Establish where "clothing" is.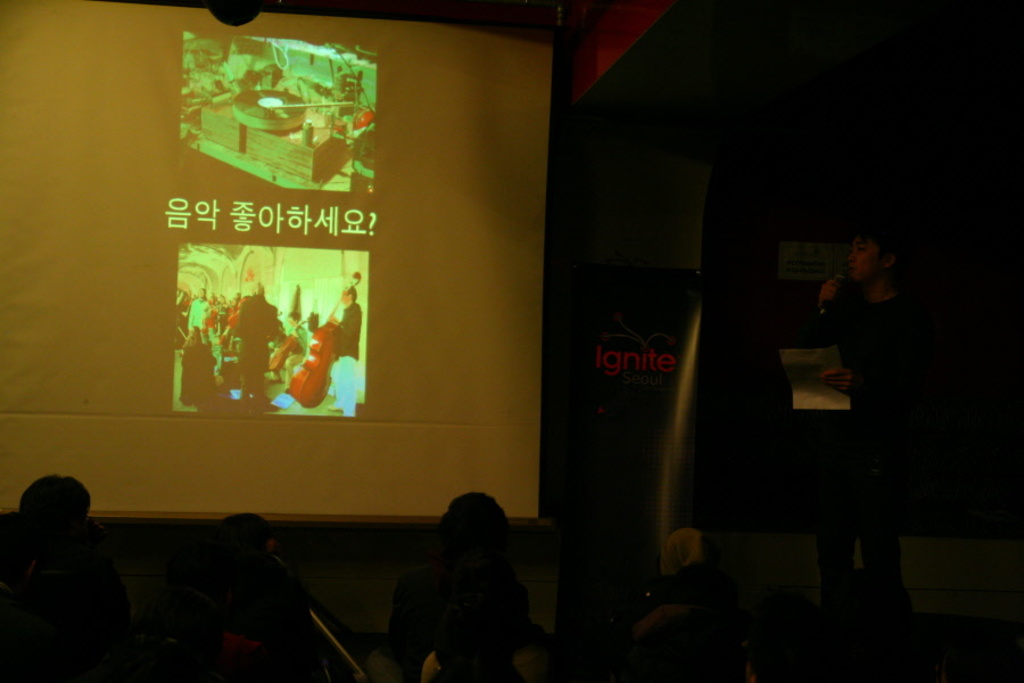
Established at {"x1": 331, "y1": 301, "x2": 364, "y2": 415}.
